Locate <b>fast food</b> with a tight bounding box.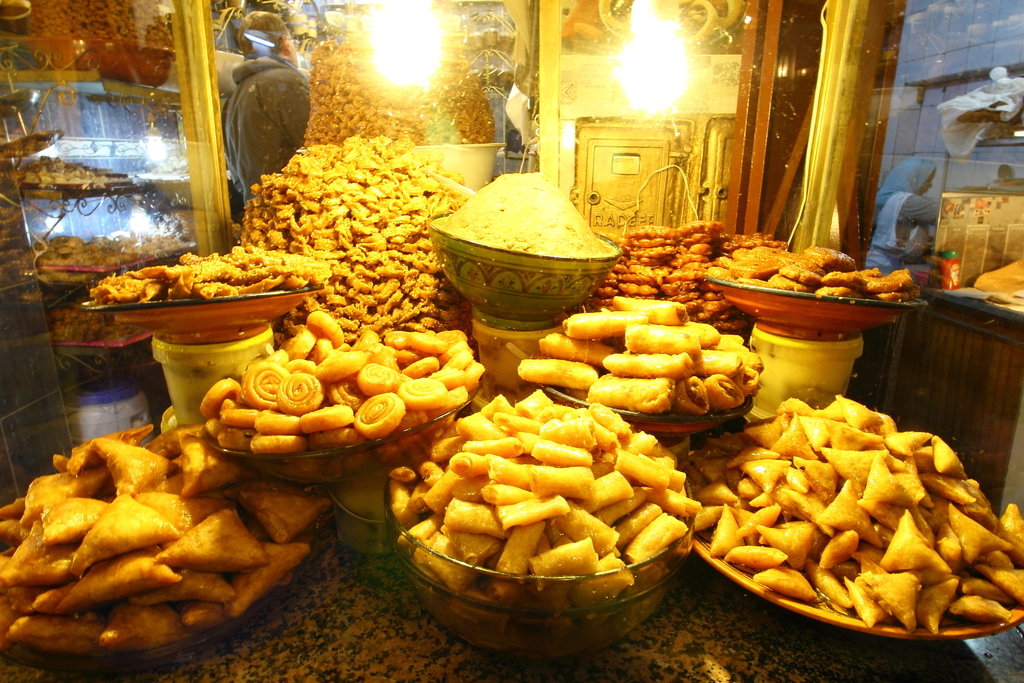
region(806, 564, 851, 611).
